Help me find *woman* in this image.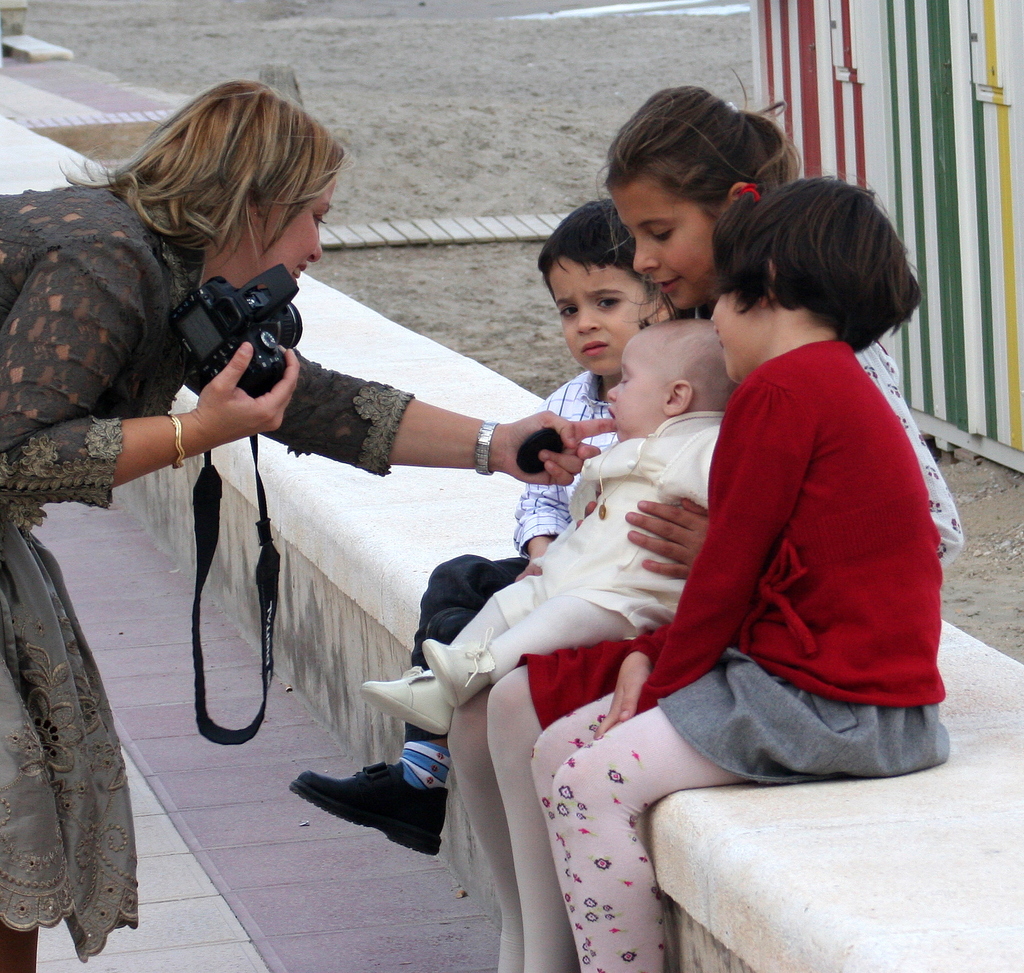
Found it: [left=0, top=80, right=614, bottom=972].
